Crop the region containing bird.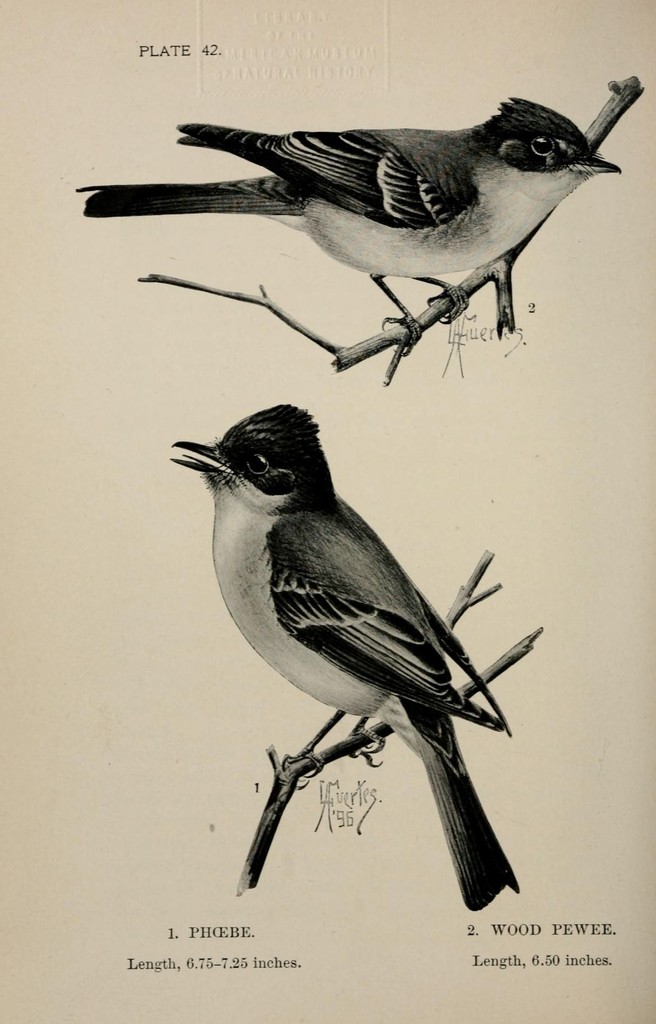
Crop region: 162, 405, 554, 899.
